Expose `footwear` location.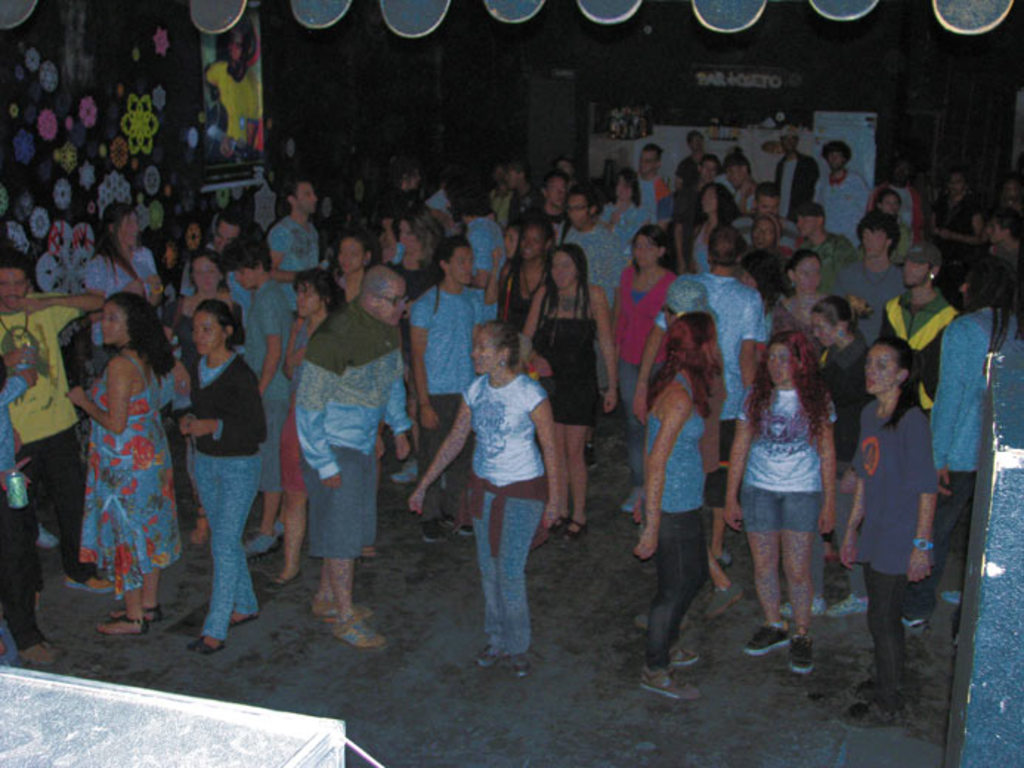
Exposed at box(507, 650, 528, 672).
